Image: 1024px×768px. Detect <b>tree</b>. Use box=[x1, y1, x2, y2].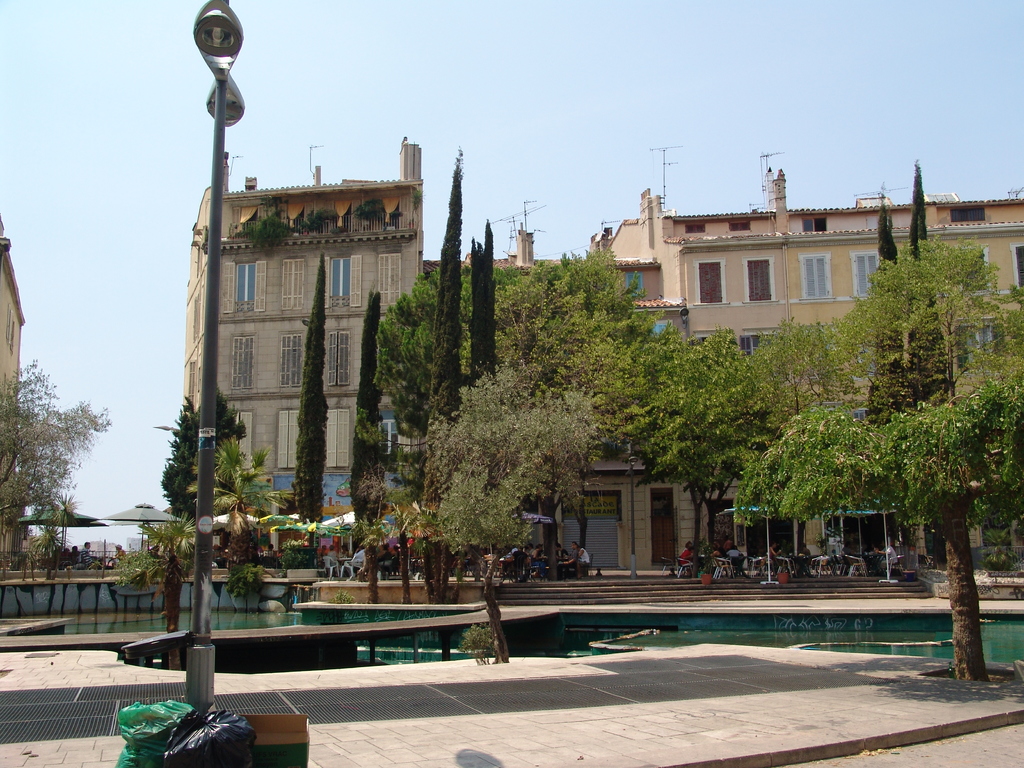
box=[717, 310, 854, 413].
